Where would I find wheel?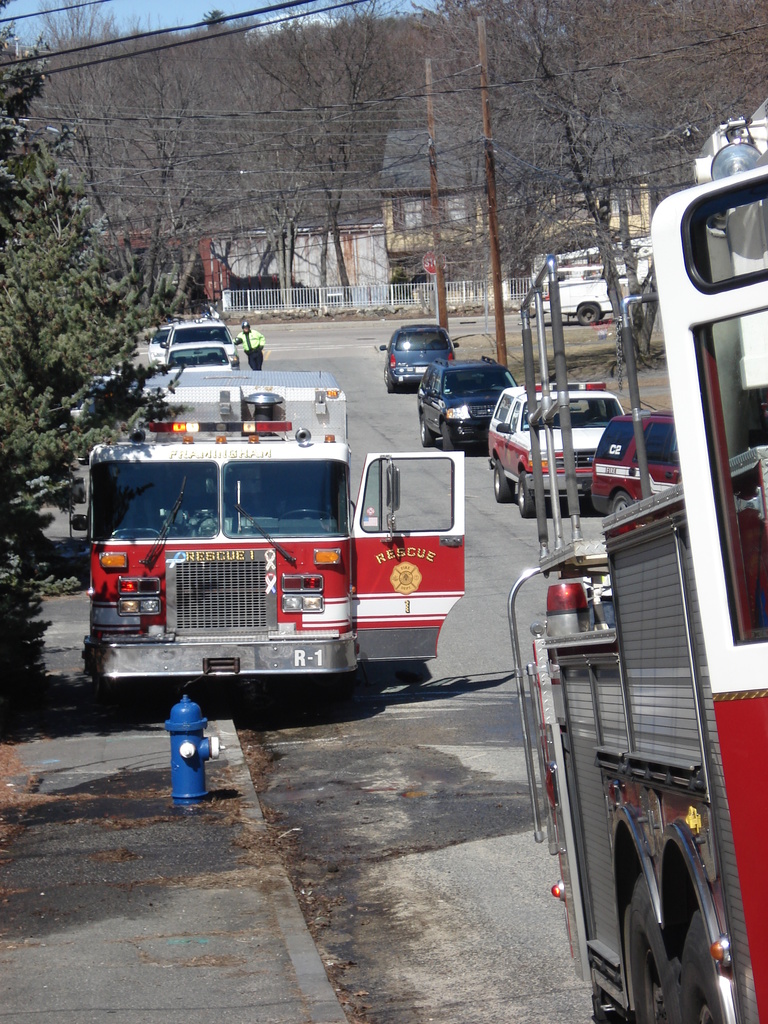
At region(591, 417, 605, 422).
